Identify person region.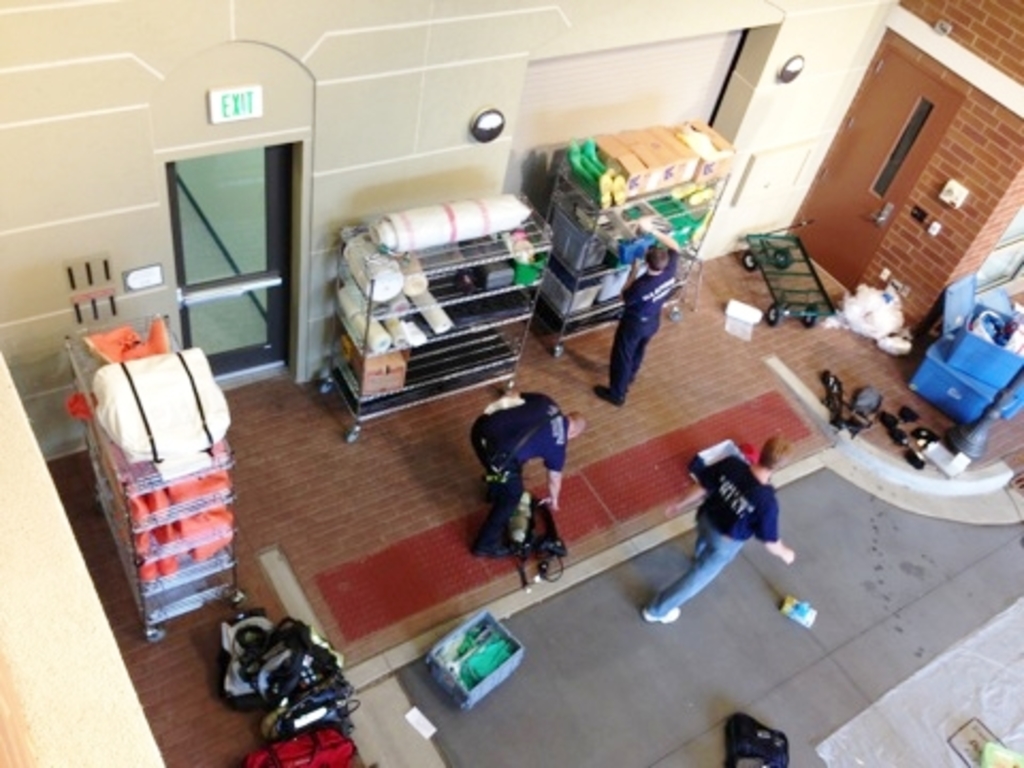
Region: 589 235 689 414.
